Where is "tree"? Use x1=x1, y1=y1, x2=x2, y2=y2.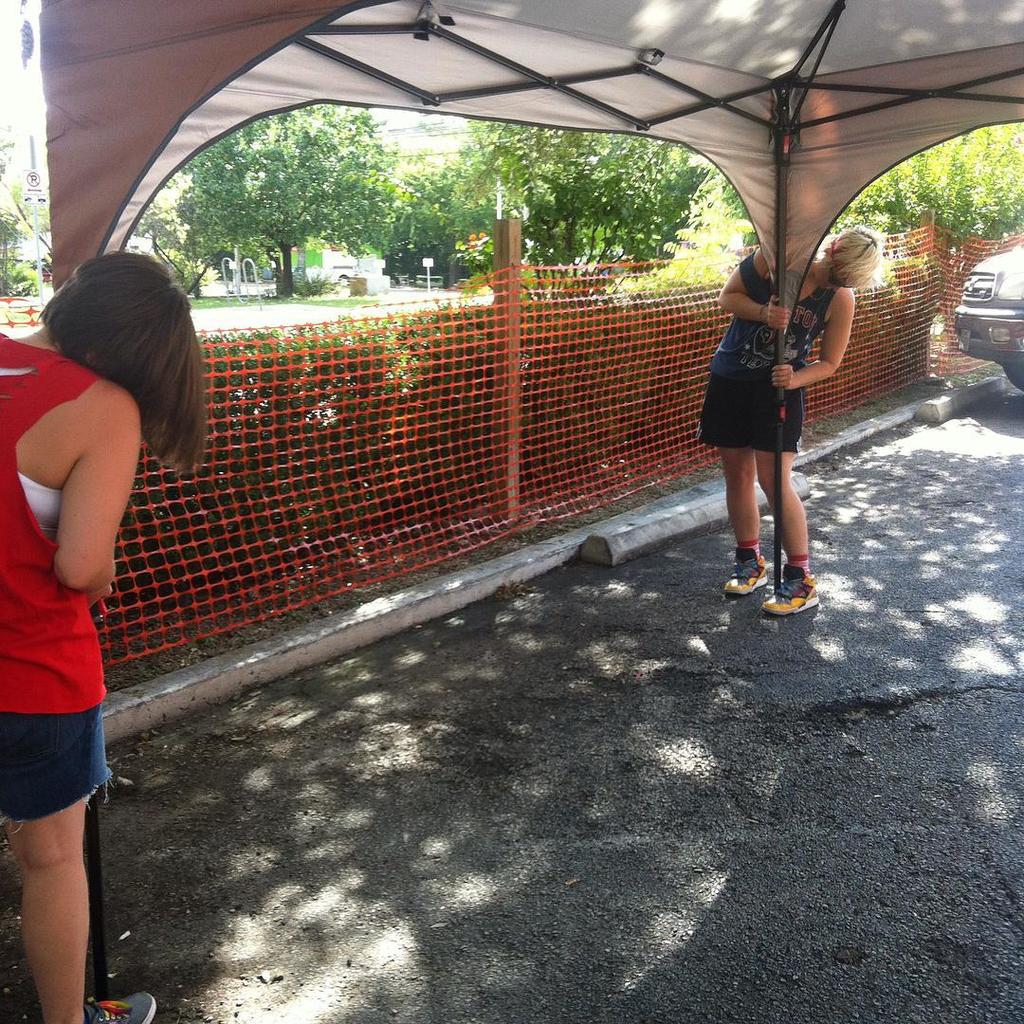
x1=185, y1=123, x2=391, y2=297.
